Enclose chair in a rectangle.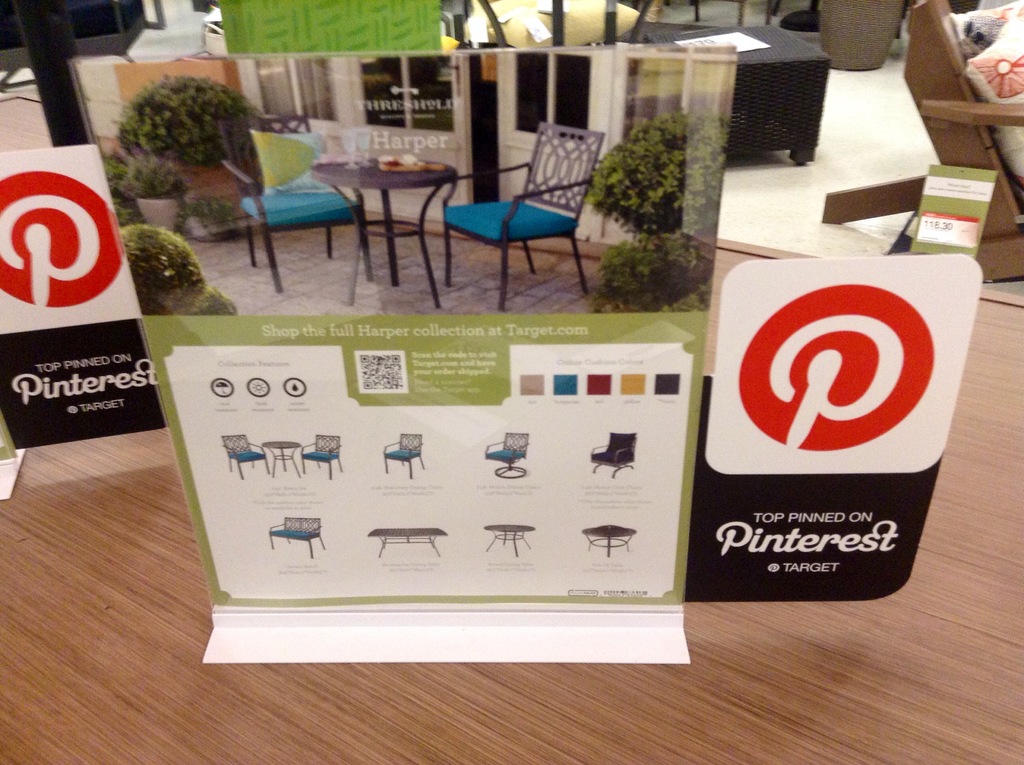
382,432,427,477.
